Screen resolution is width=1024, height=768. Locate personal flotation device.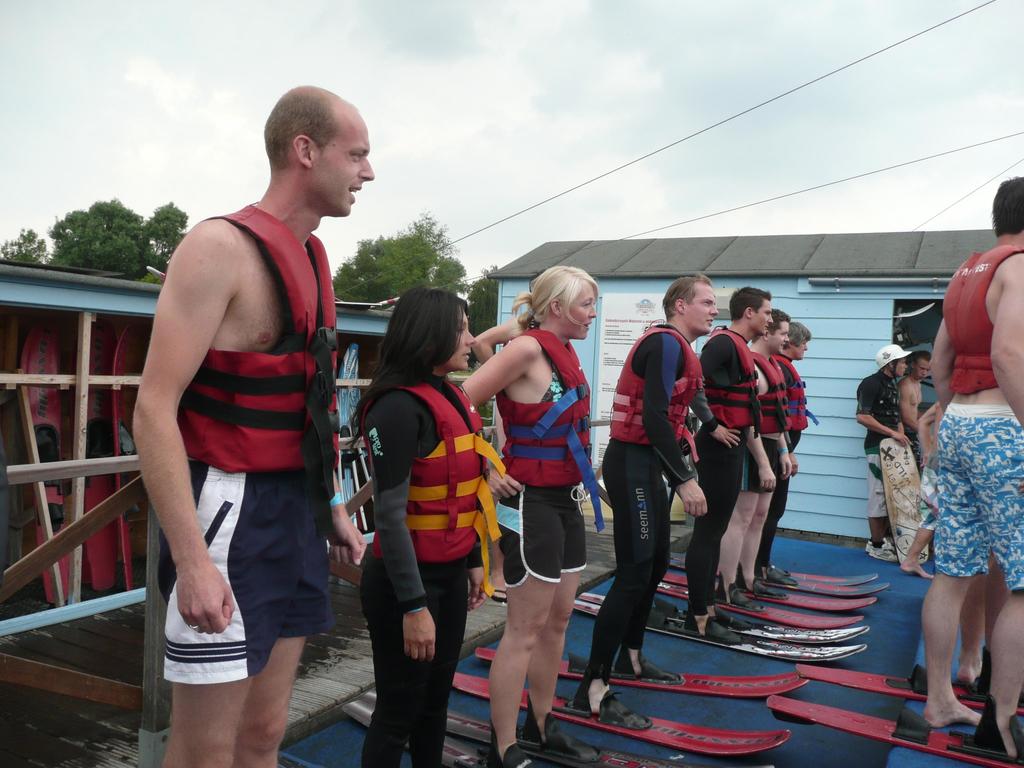
pyautogui.locateOnScreen(493, 325, 604, 531).
